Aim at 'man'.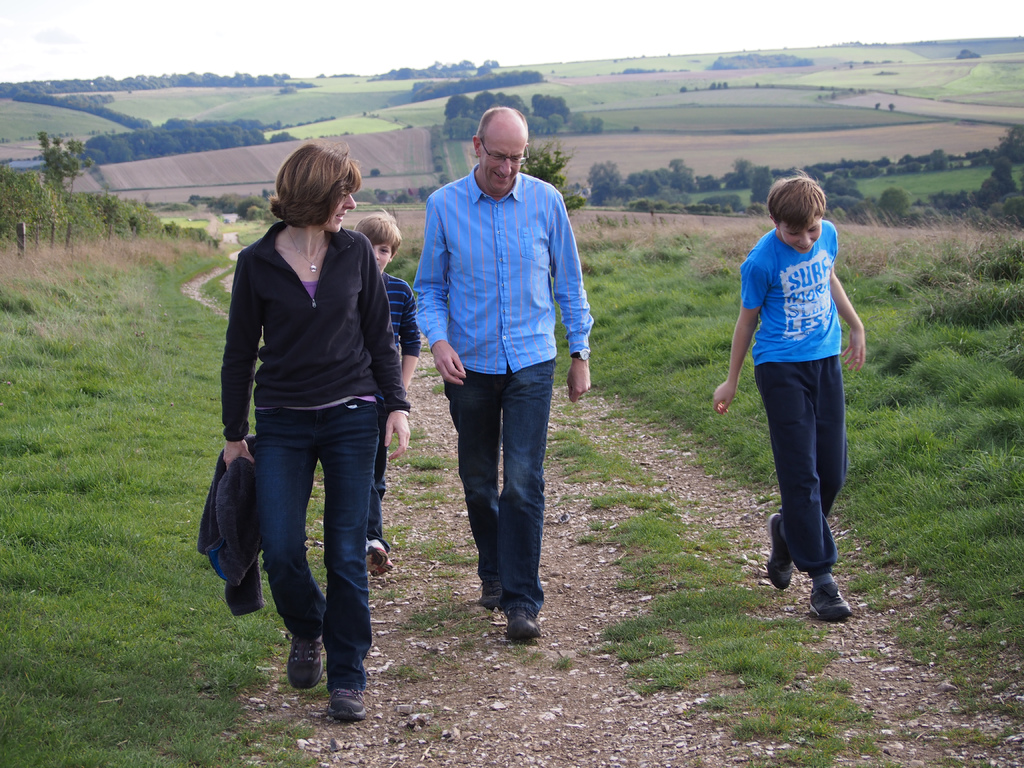
Aimed at (410,117,596,626).
